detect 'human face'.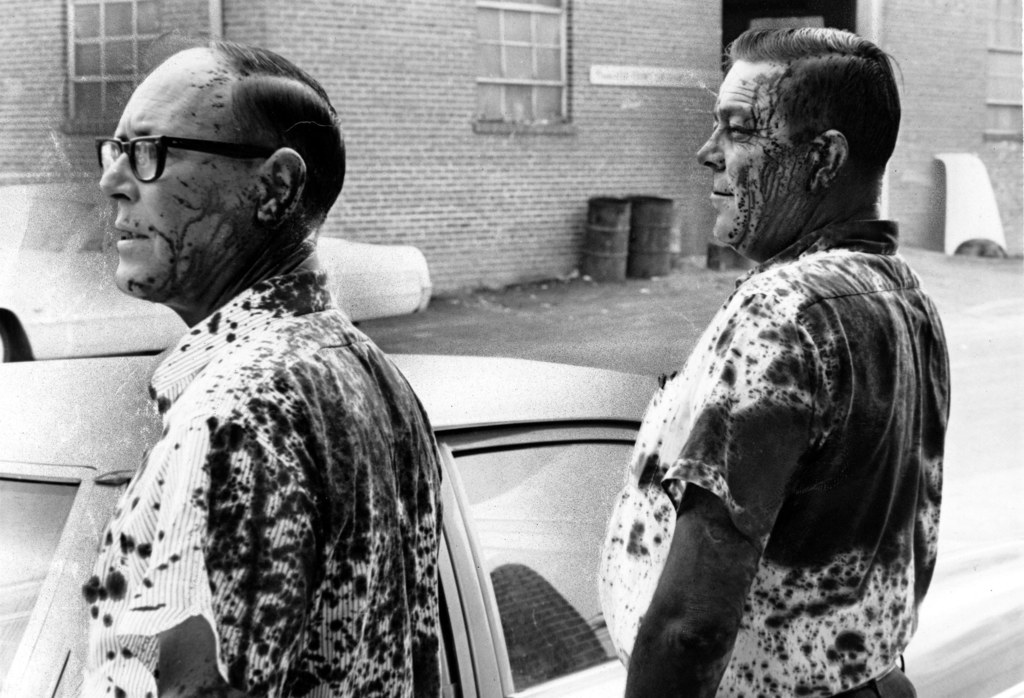
Detected at 692, 52, 807, 246.
